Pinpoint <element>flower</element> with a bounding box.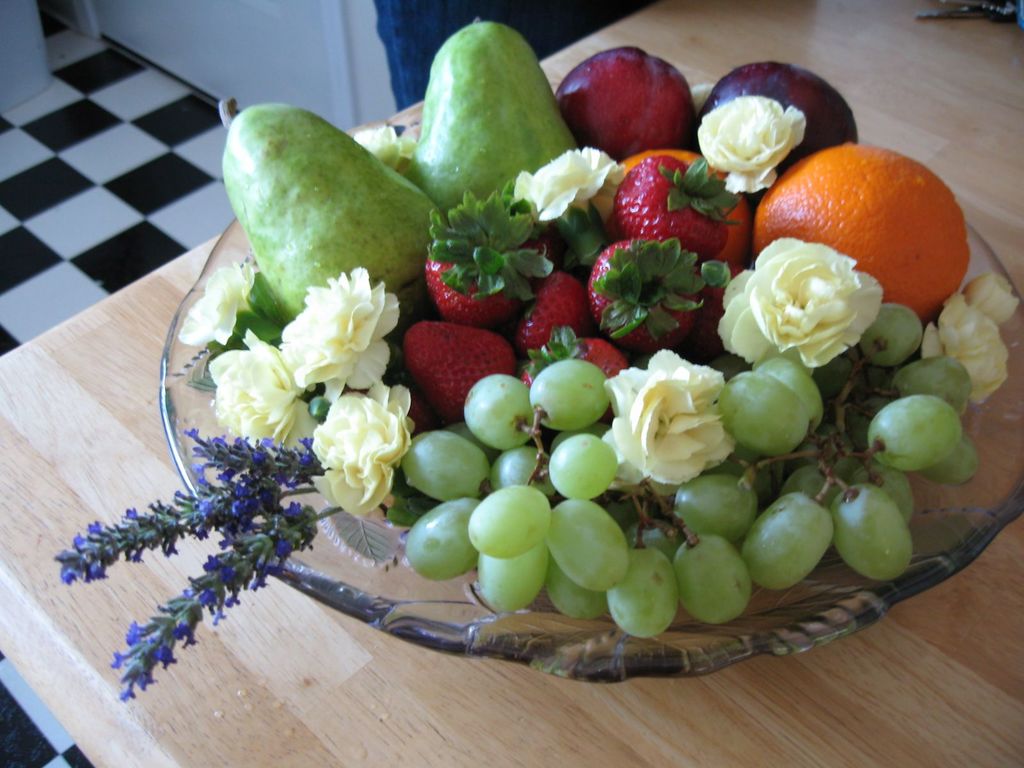
[606, 348, 741, 488].
